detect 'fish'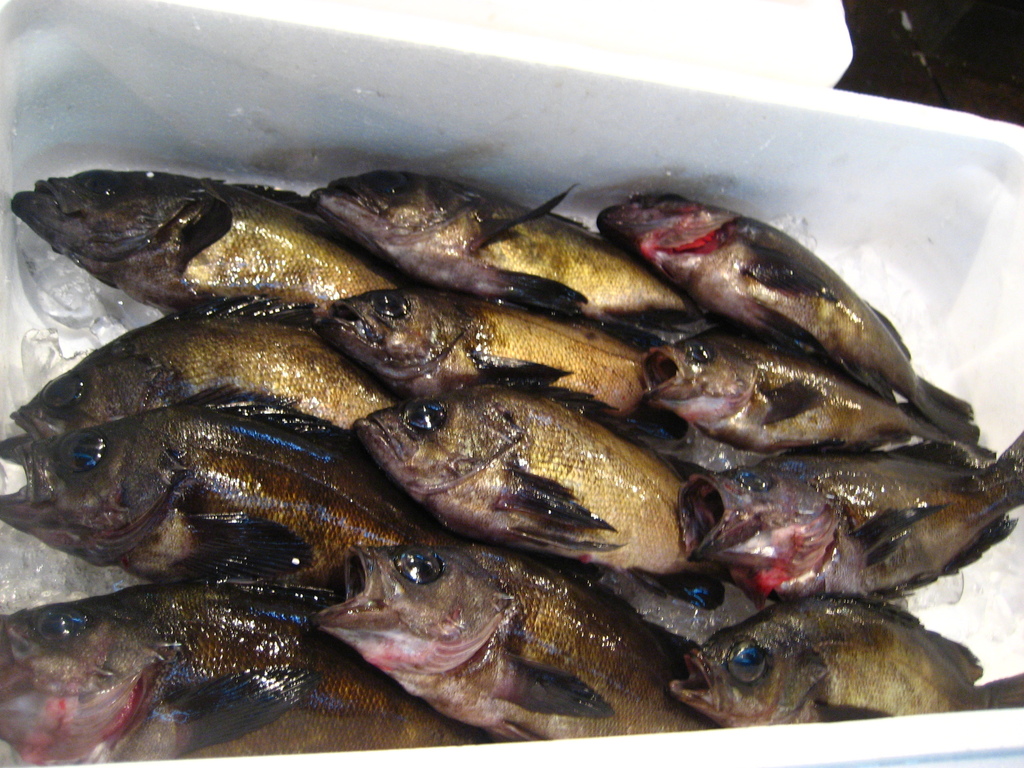
rect(1, 169, 396, 323)
